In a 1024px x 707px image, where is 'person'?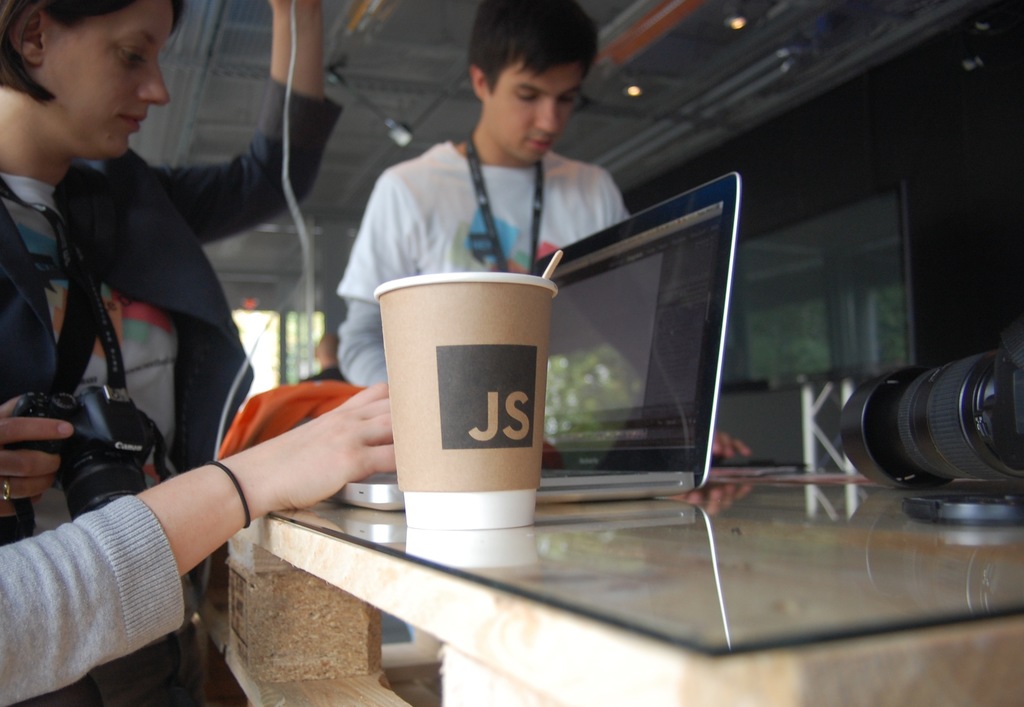
[335,0,751,459].
